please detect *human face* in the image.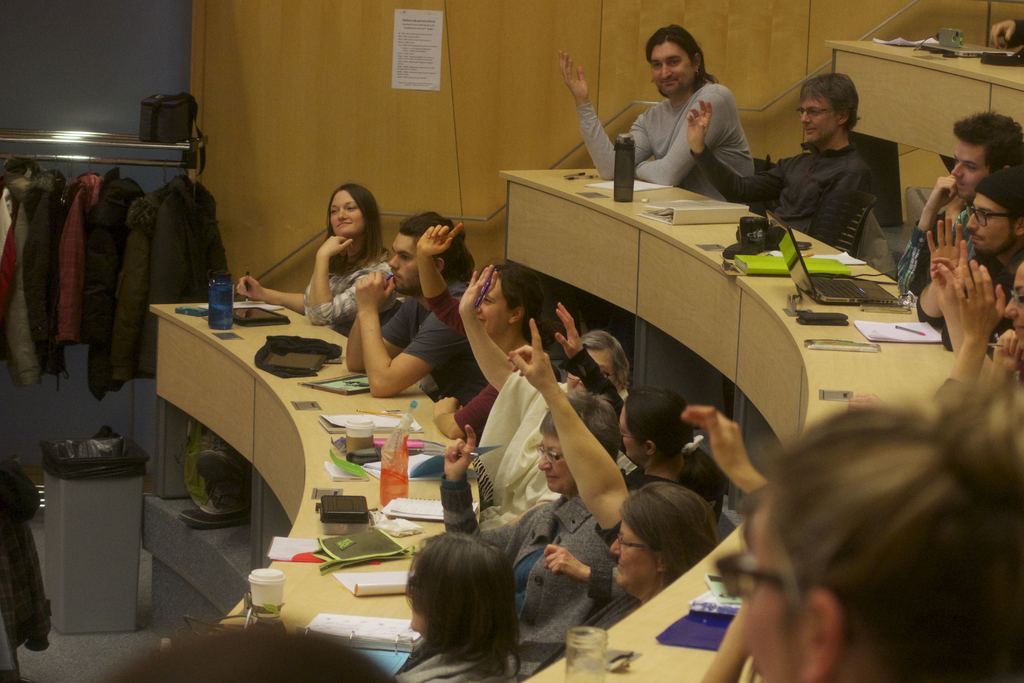
[left=387, top=235, right=423, bottom=292].
